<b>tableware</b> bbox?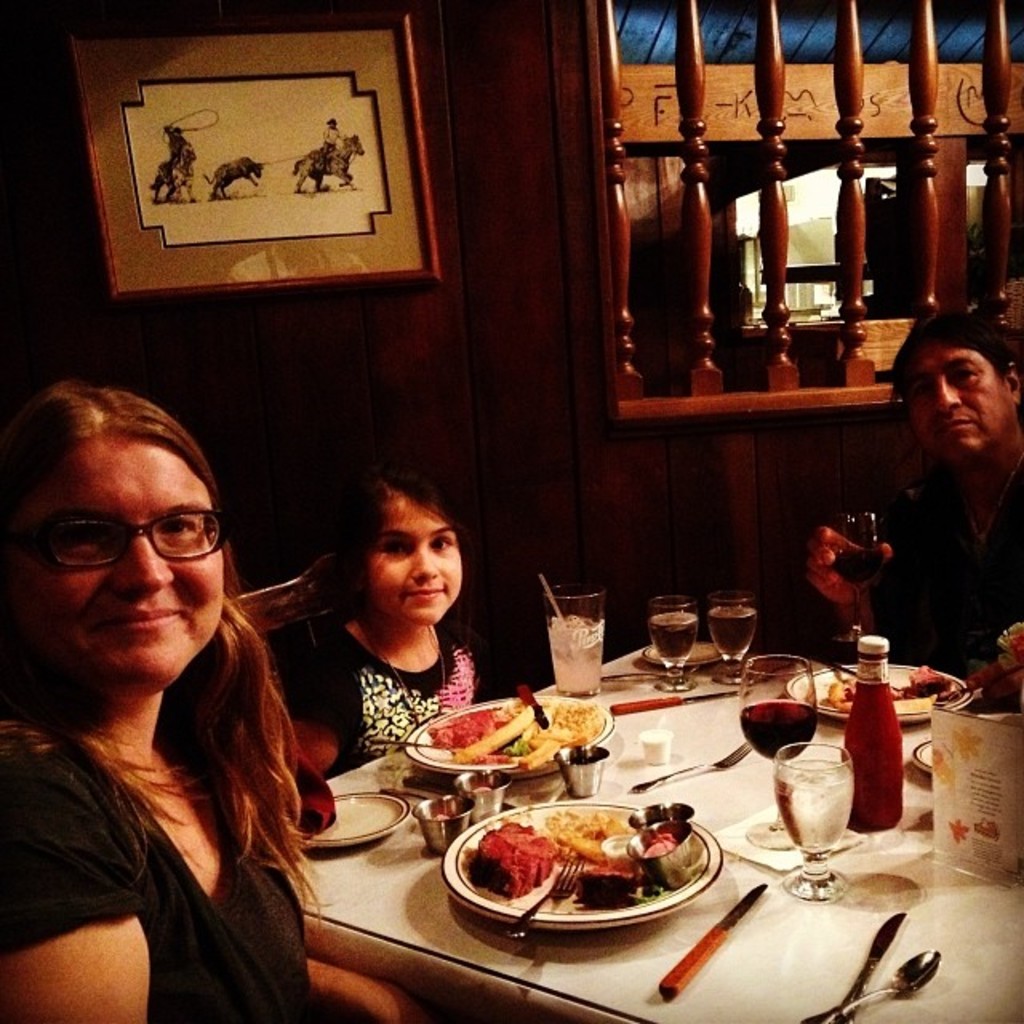
(left=365, top=734, right=467, bottom=750)
